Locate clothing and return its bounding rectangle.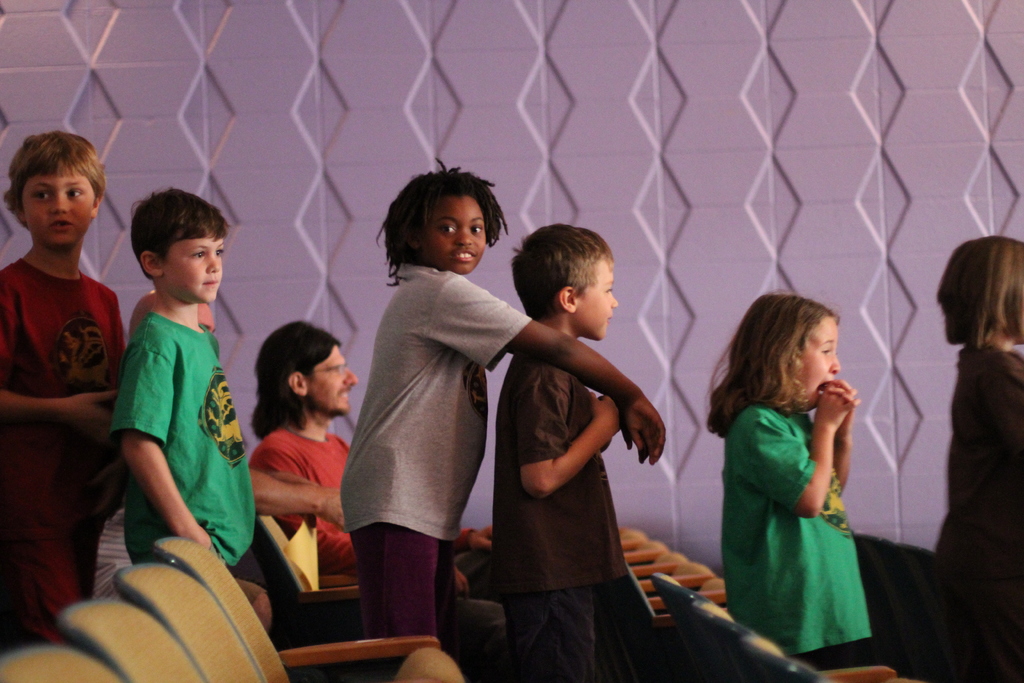
locate(340, 263, 530, 636).
